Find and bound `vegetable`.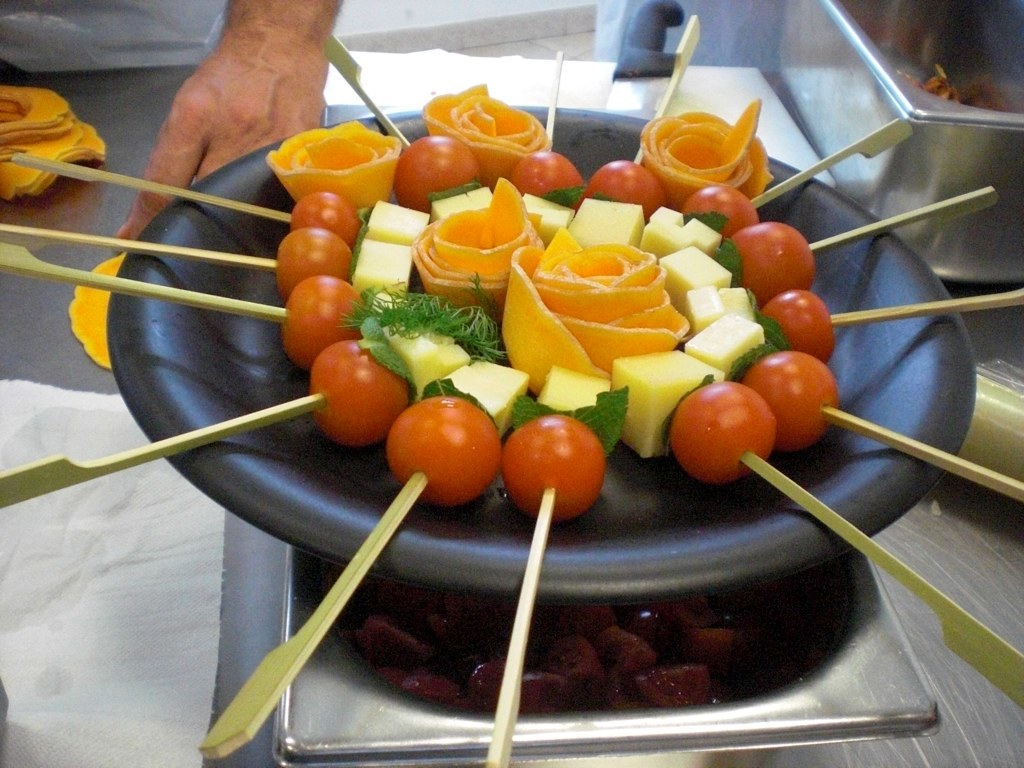
Bound: [left=388, top=396, right=503, bottom=509].
